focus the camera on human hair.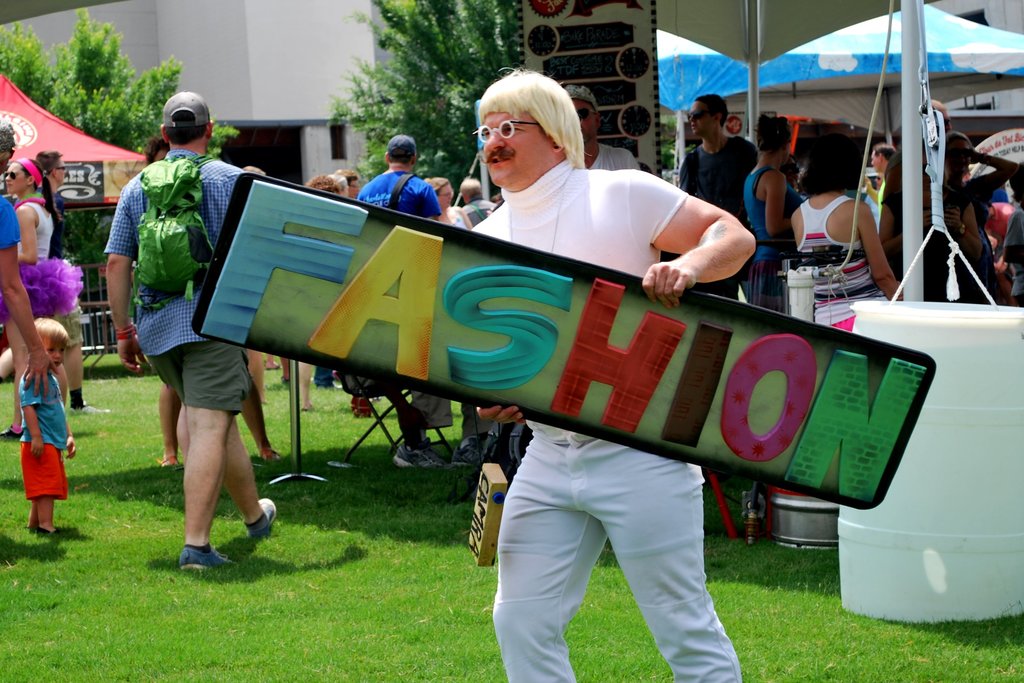
Focus region: <bbox>477, 66, 585, 181</bbox>.
